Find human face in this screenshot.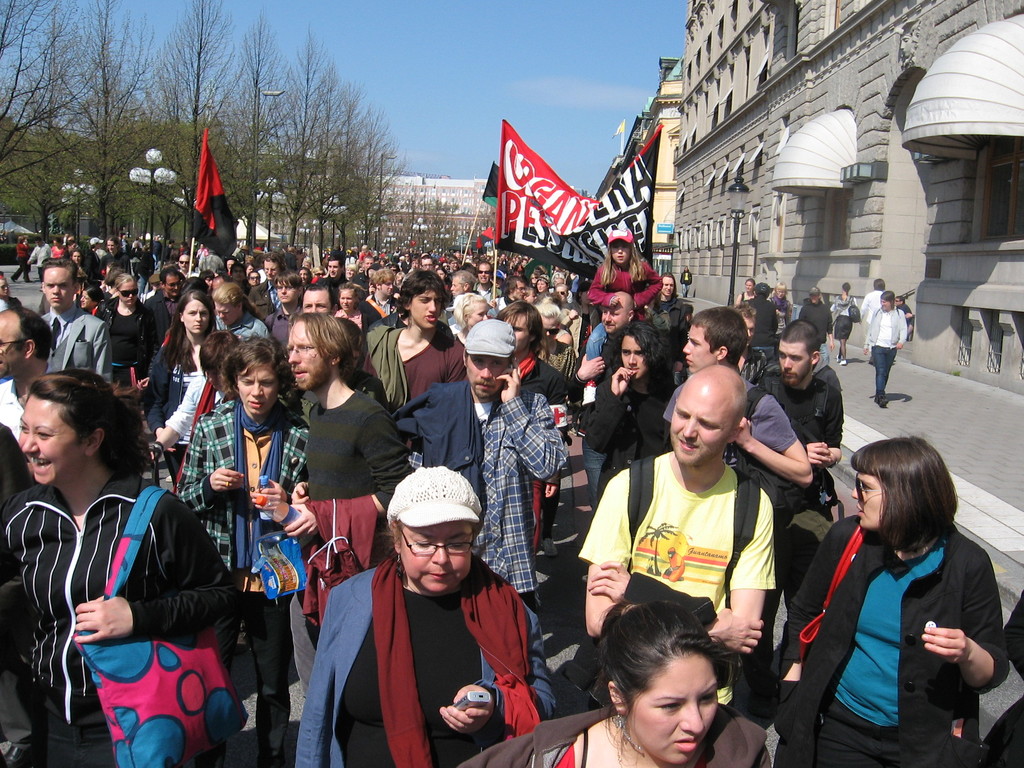
The bounding box for human face is pyautogui.locateOnScreen(260, 258, 282, 279).
